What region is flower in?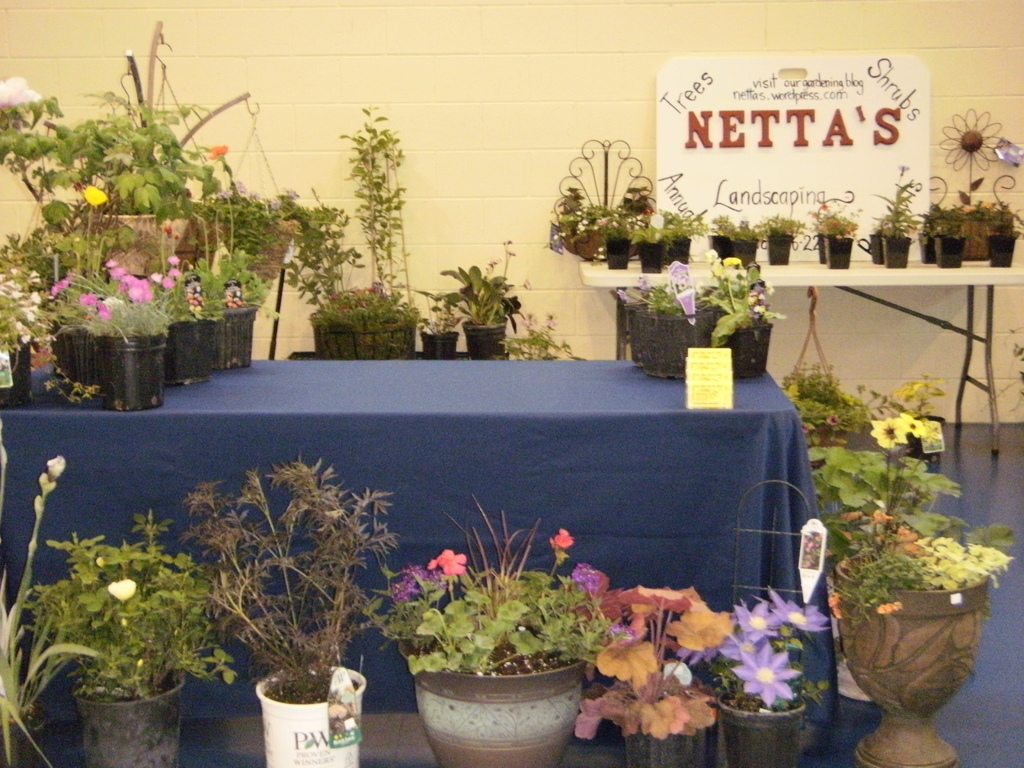
l=924, t=415, r=943, b=437.
